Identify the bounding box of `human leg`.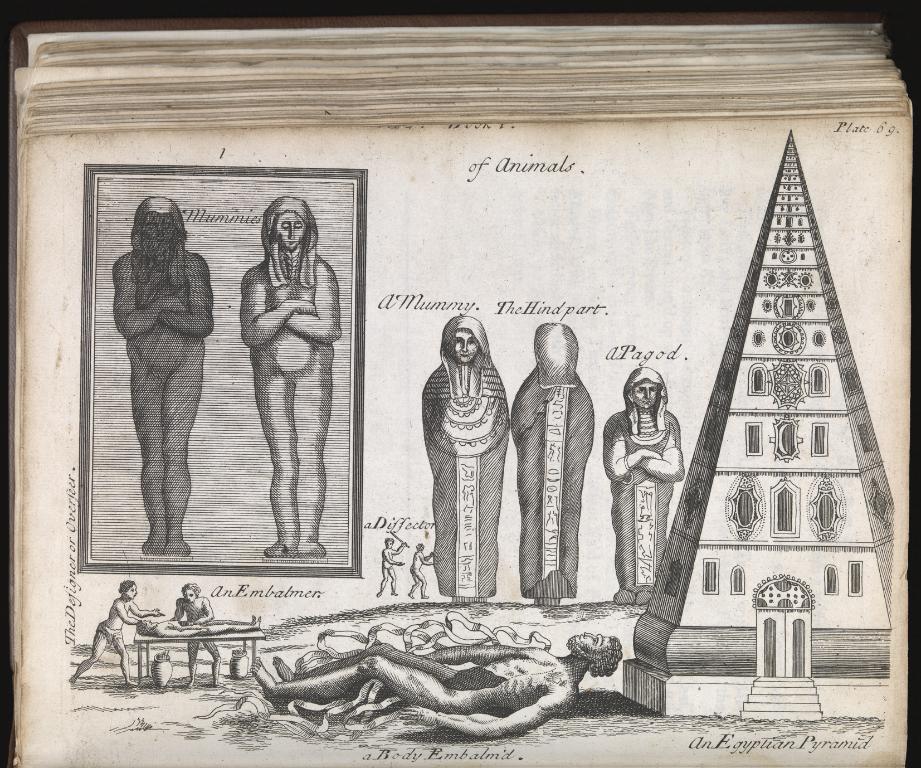
x1=72 y1=623 x2=104 y2=679.
